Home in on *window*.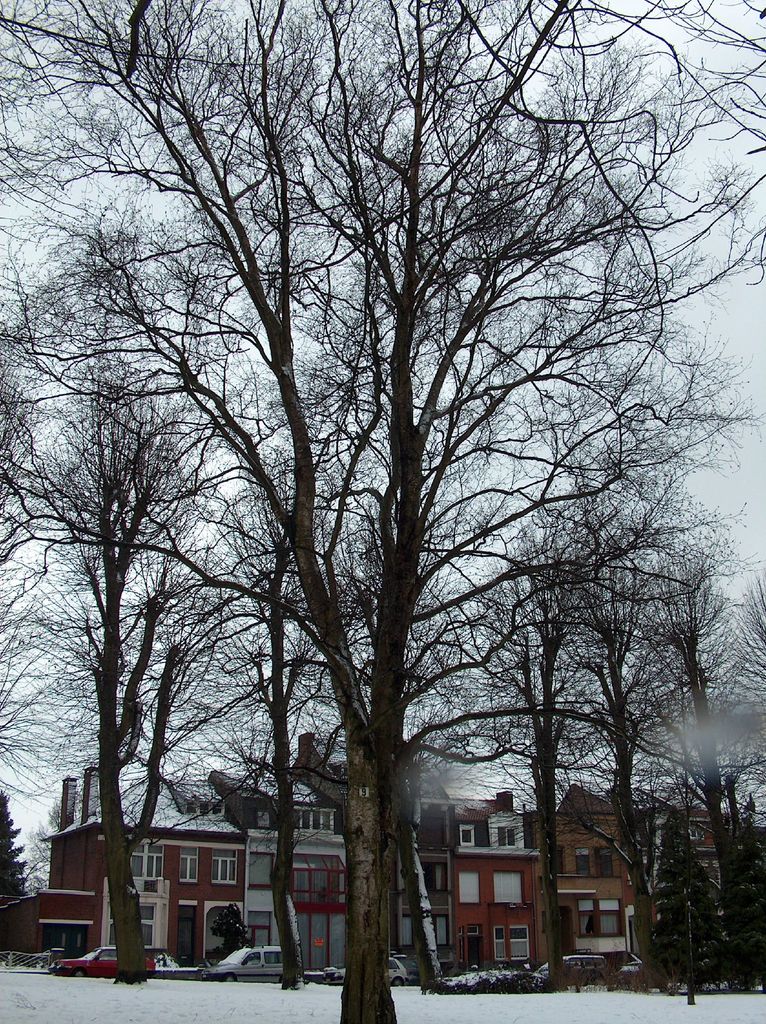
Homed in at [x1=297, y1=810, x2=330, y2=830].
